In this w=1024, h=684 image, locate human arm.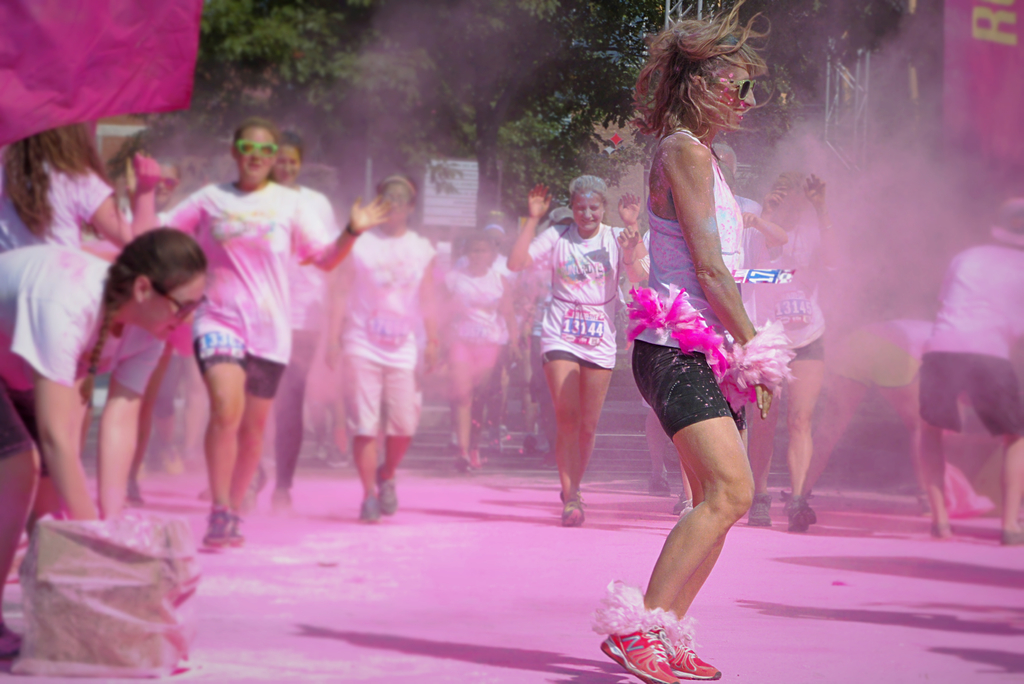
Bounding box: (x1=615, y1=191, x2=648, y2=258).
